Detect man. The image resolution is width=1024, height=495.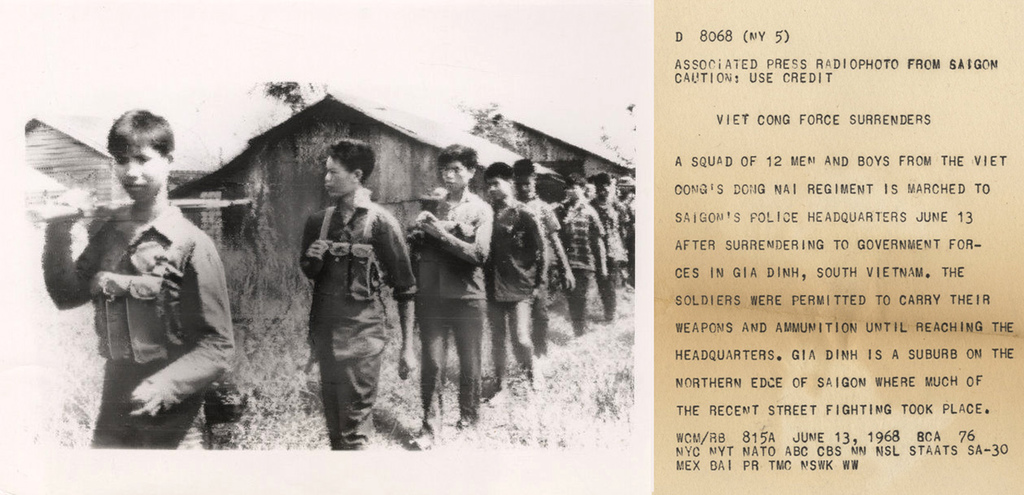
54 107 250 429.
